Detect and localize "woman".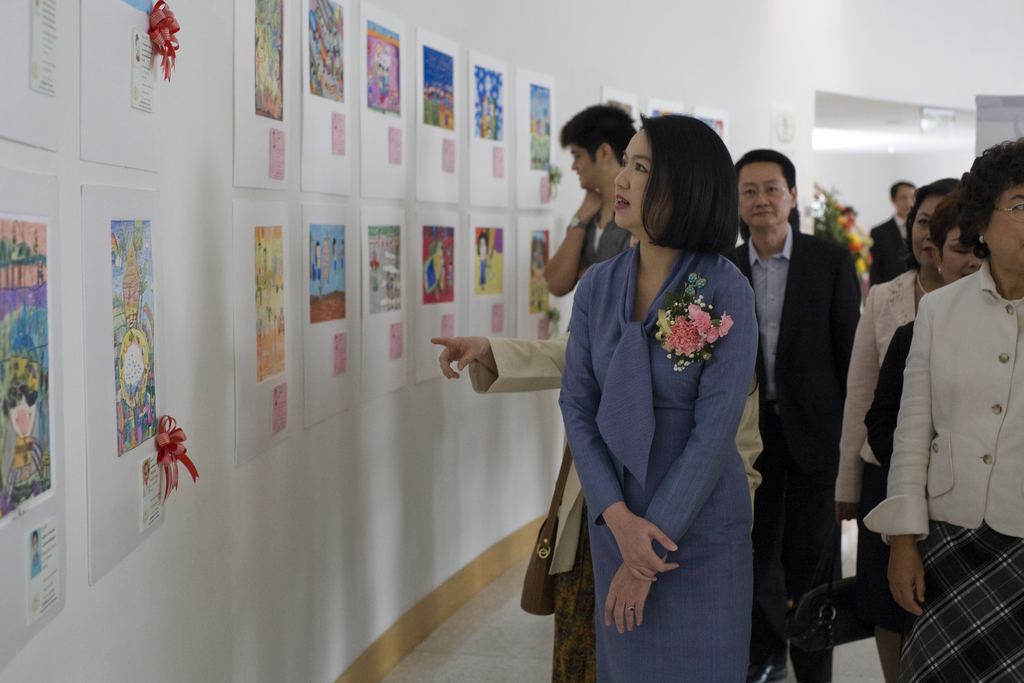
Localized at Rect(851, 191, 989, 617).
